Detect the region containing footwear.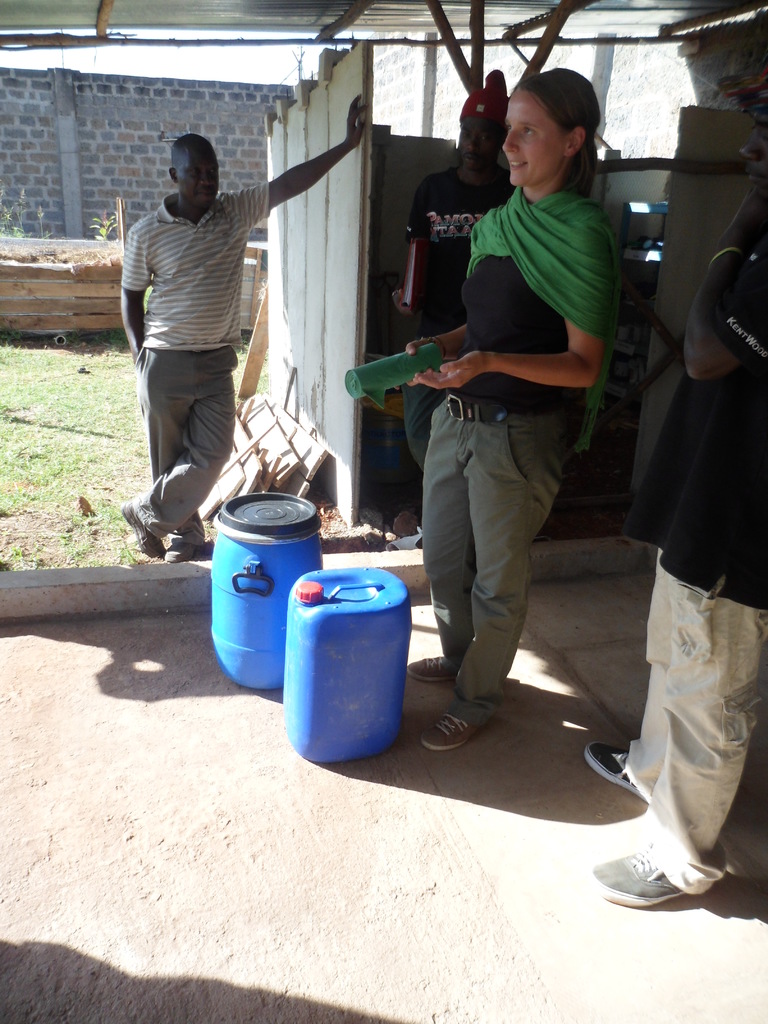
x1=584 y1=738 x2=644 y2=799.
